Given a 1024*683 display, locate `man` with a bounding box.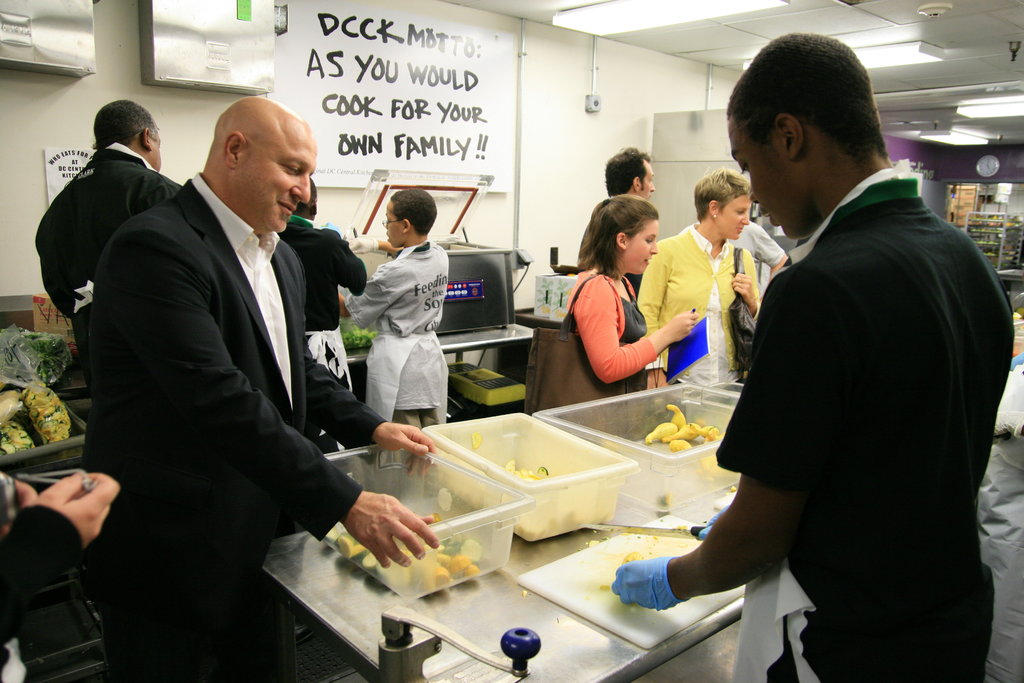
Located: x1=33, y1=103, x2=182, y2=323.
